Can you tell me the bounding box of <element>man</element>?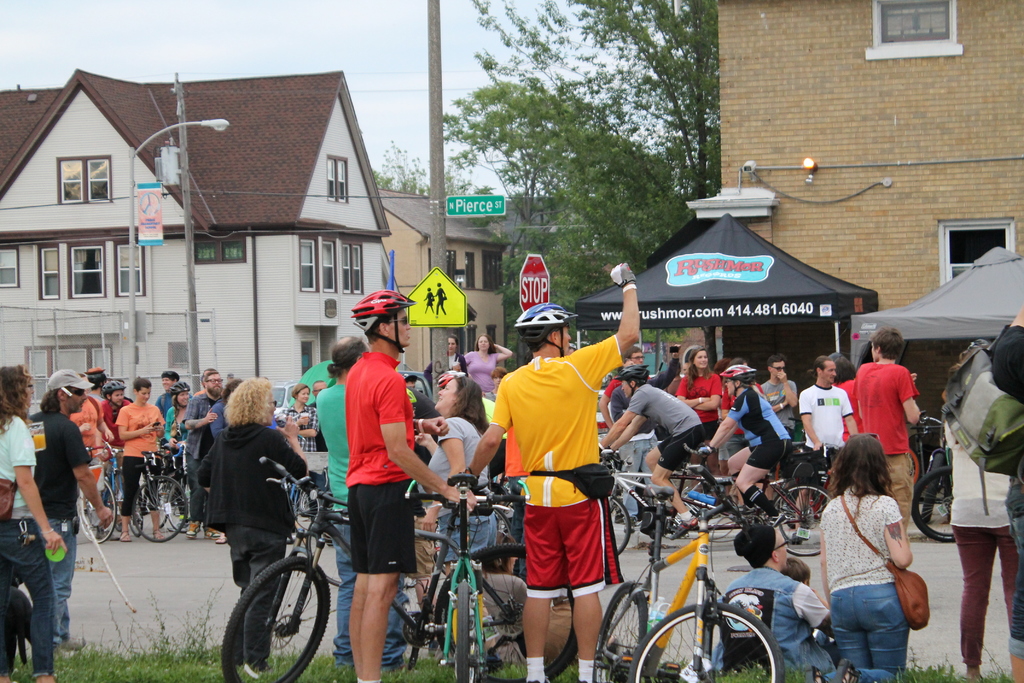
bbox(72, 396, 113, 531).
